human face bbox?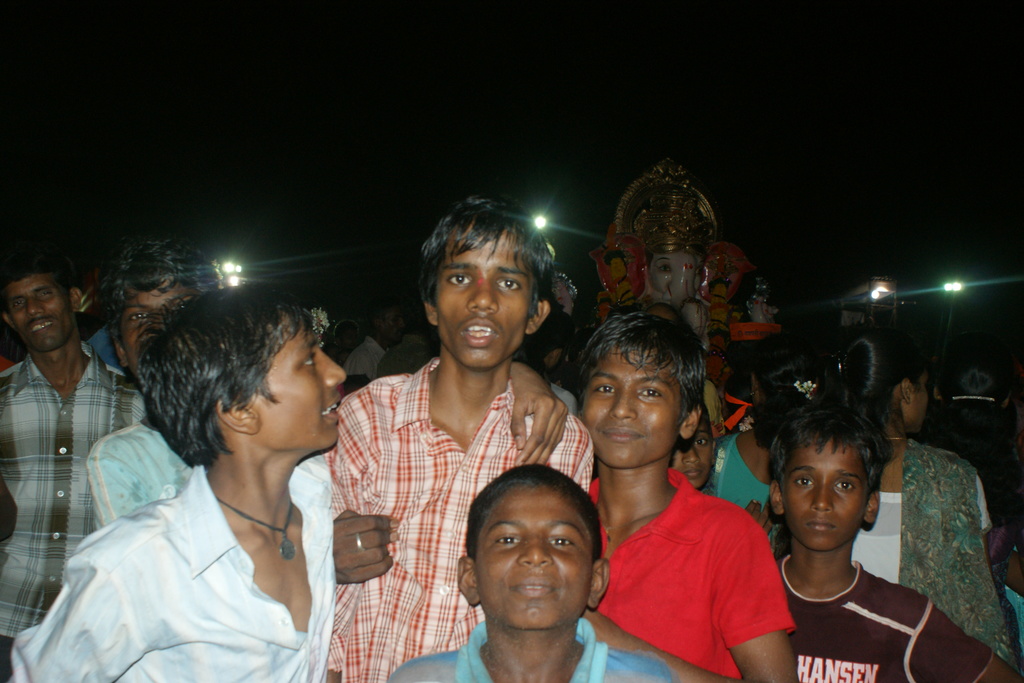
[910,372,945,424]
